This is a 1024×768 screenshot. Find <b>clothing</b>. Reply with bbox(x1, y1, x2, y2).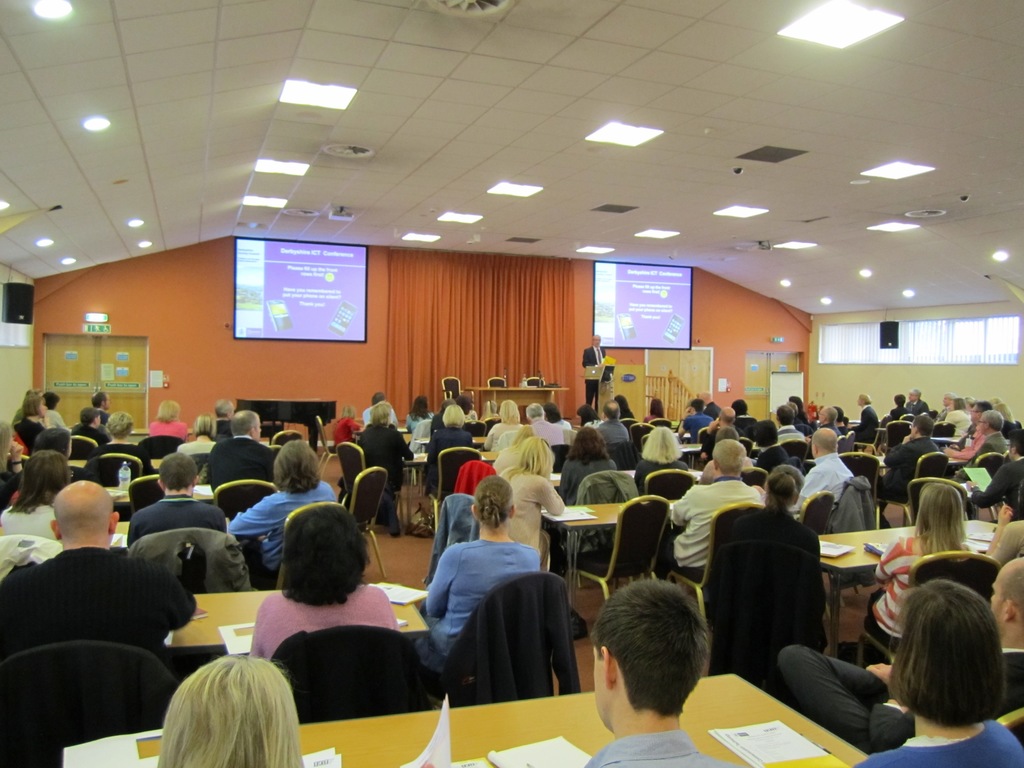
bbox(353, 422, 411, 502).
